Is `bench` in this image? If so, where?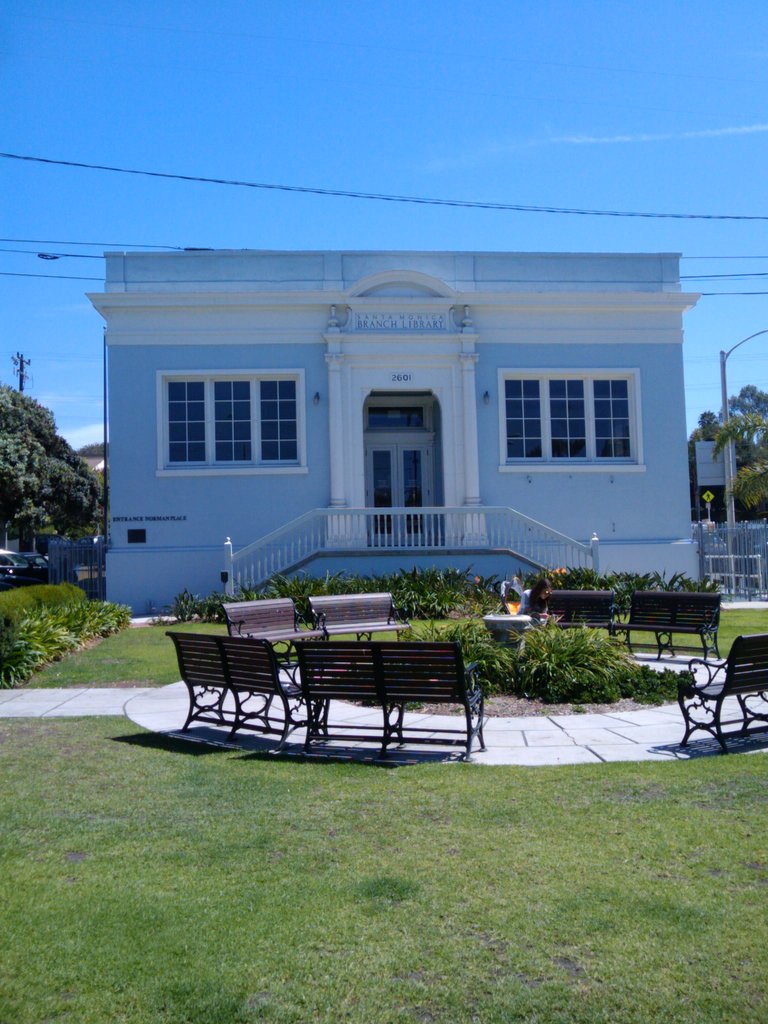
Yes, at left=221, top=600, right=314, bottom=633.
